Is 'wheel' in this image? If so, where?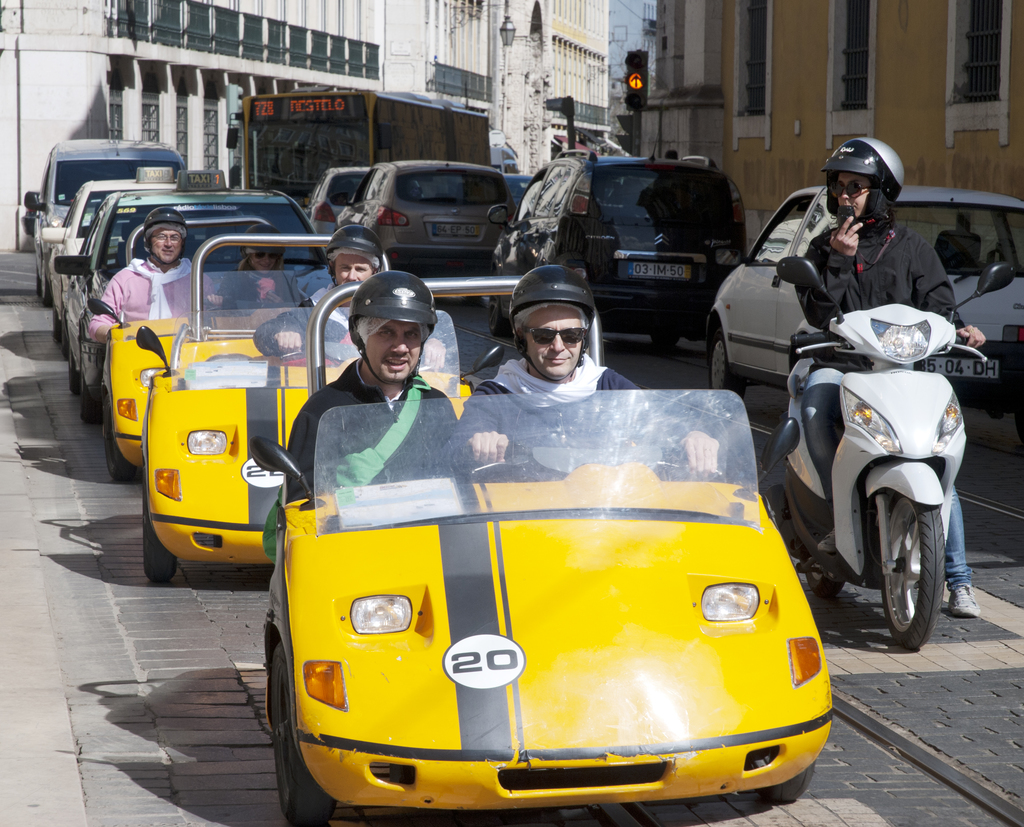
Yes, at BBox(111, 397, 135, 483).
